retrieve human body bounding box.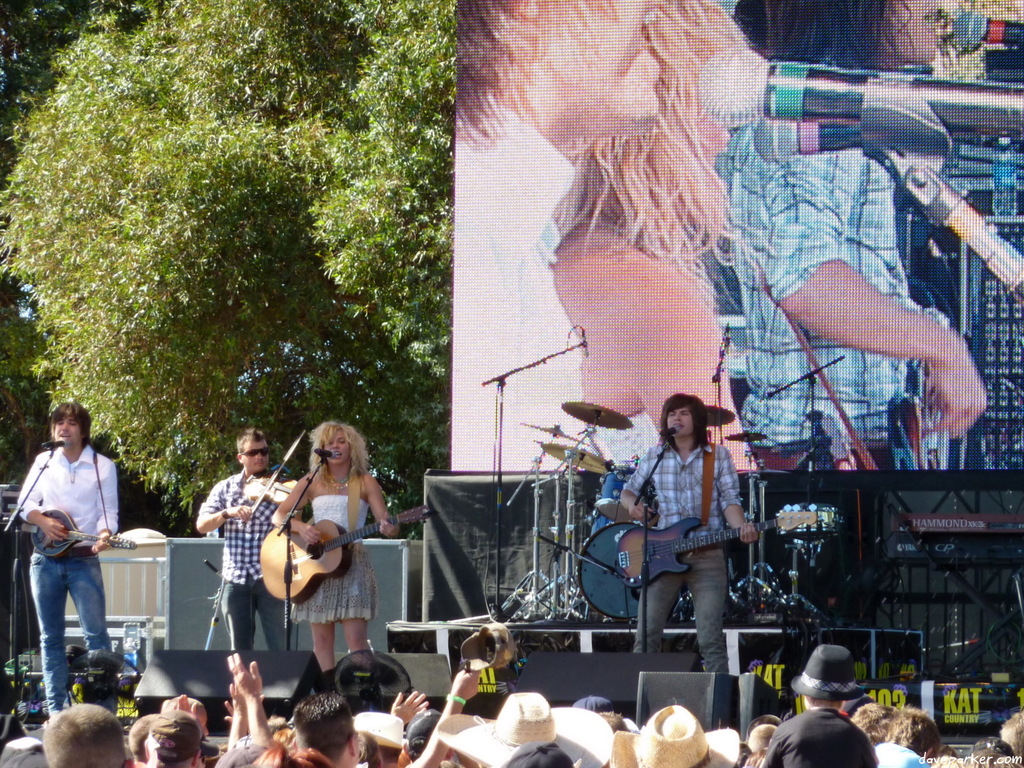
Bounding box: <box>887,707,945,761</box>.
